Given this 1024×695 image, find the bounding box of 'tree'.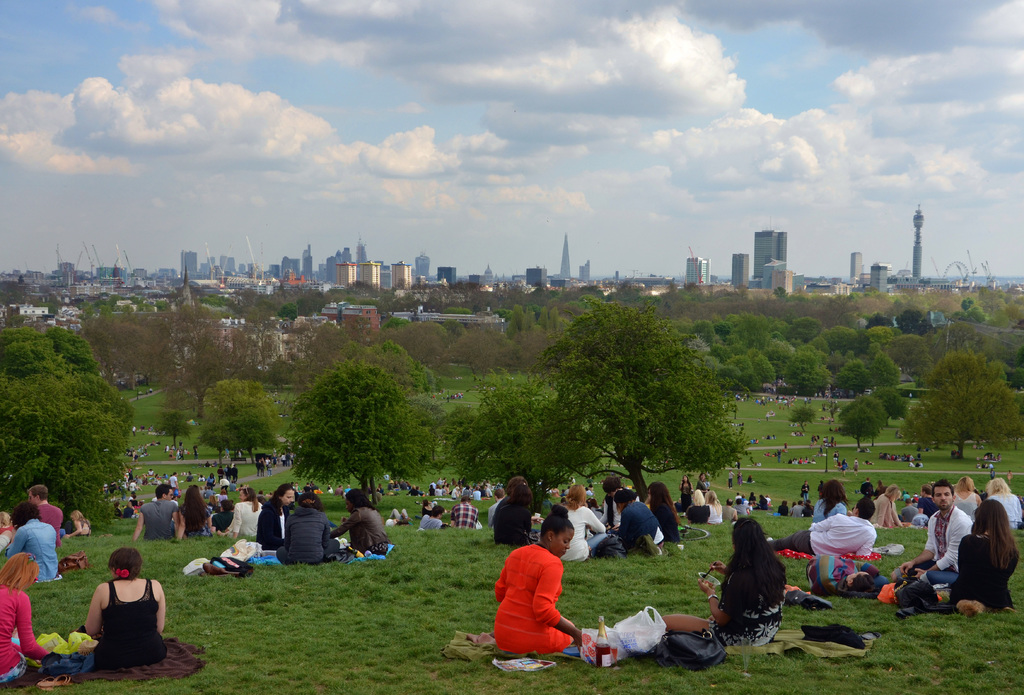
bbox(200, 367, 292, 472).
